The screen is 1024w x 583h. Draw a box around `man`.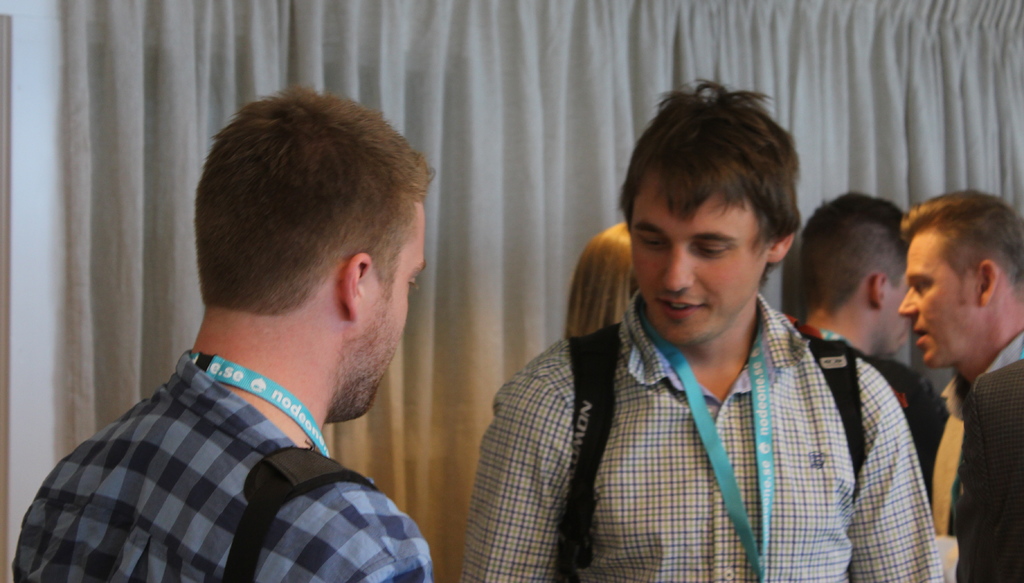
Rect(797, 188, 927, 491).
